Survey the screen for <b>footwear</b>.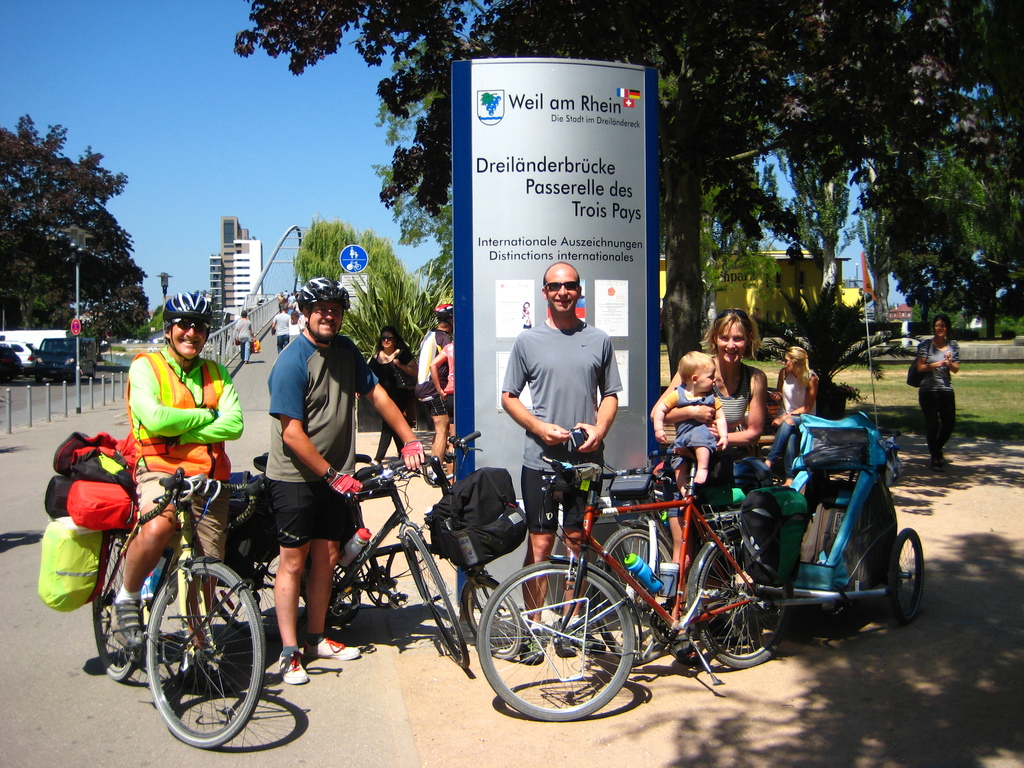
Survey found: (left=280, top=646, right=309, bottom=688).
